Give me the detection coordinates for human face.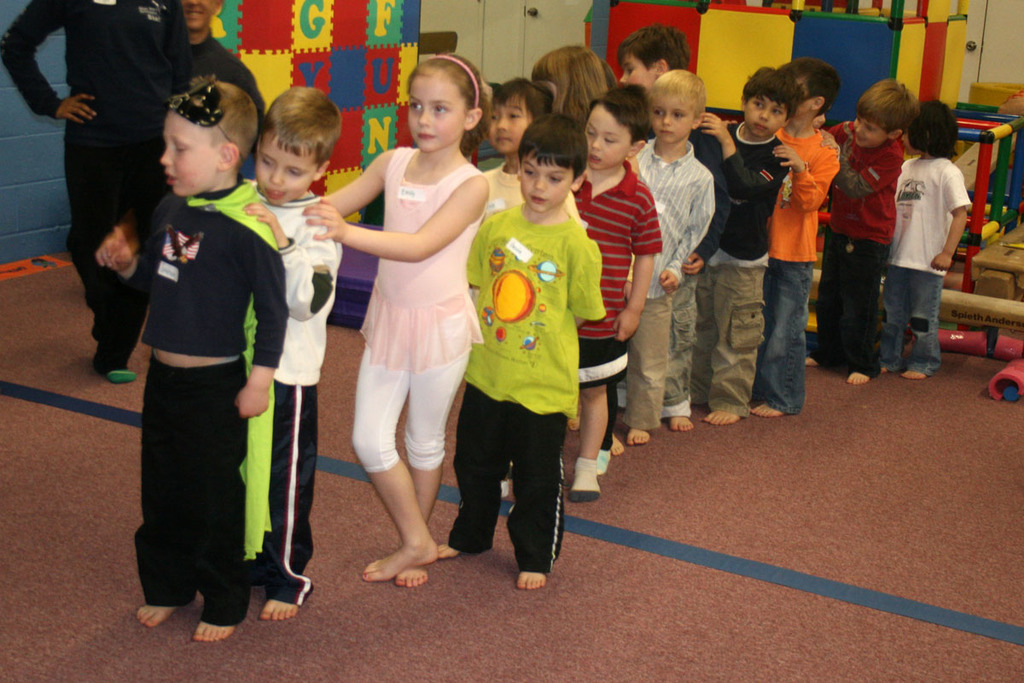
(left=852, top=123, right=899, bottom=140).
